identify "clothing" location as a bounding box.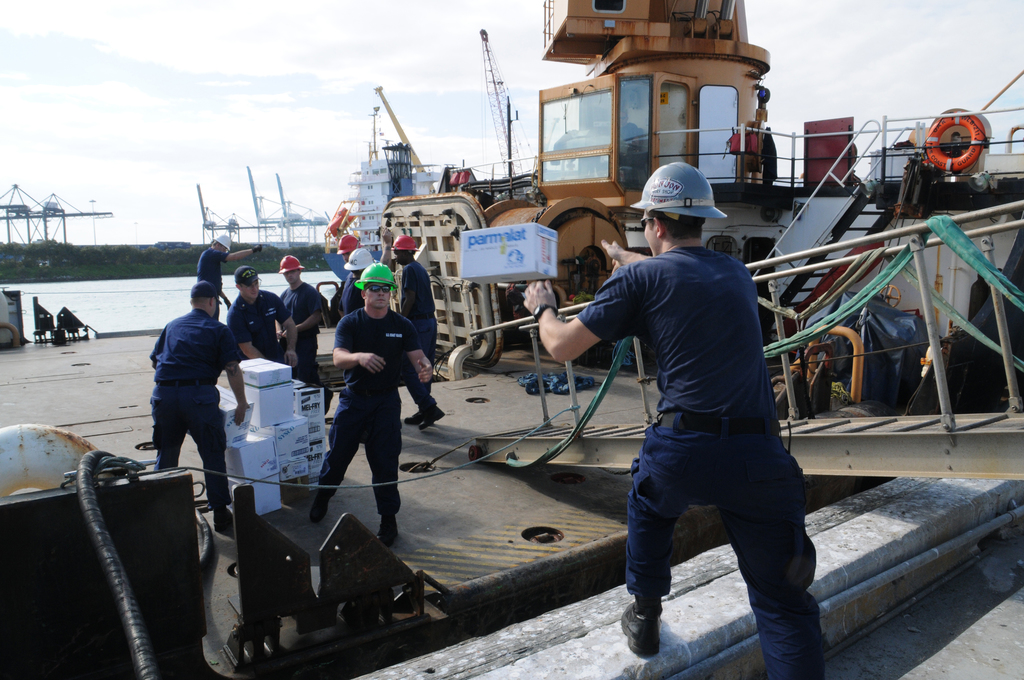
392, 259, 439, 403.
